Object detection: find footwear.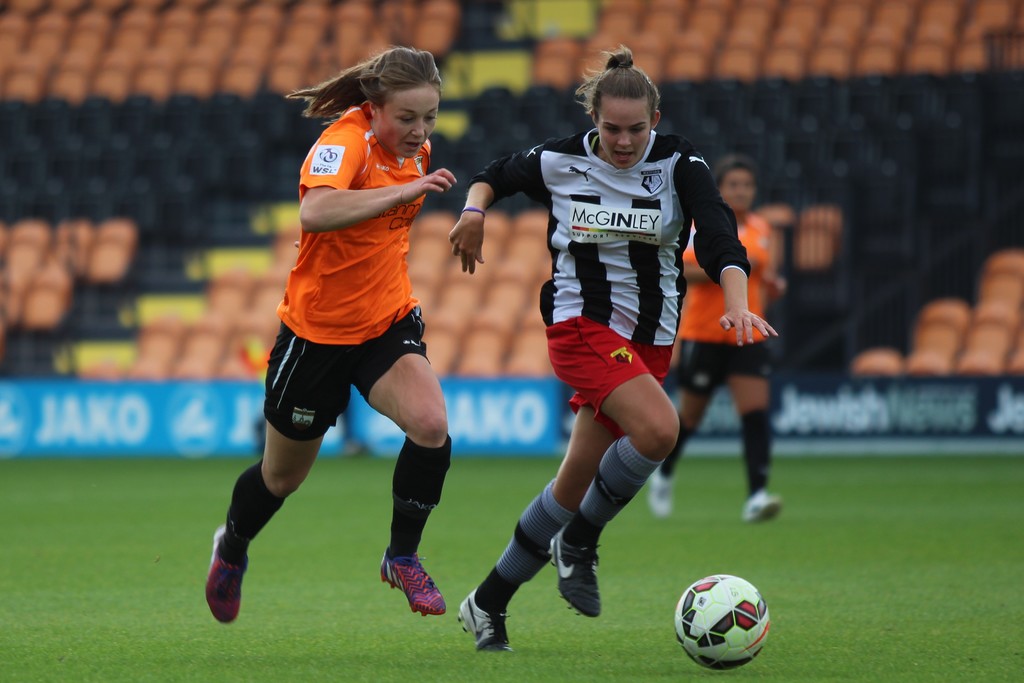
[383,548,447,618].
